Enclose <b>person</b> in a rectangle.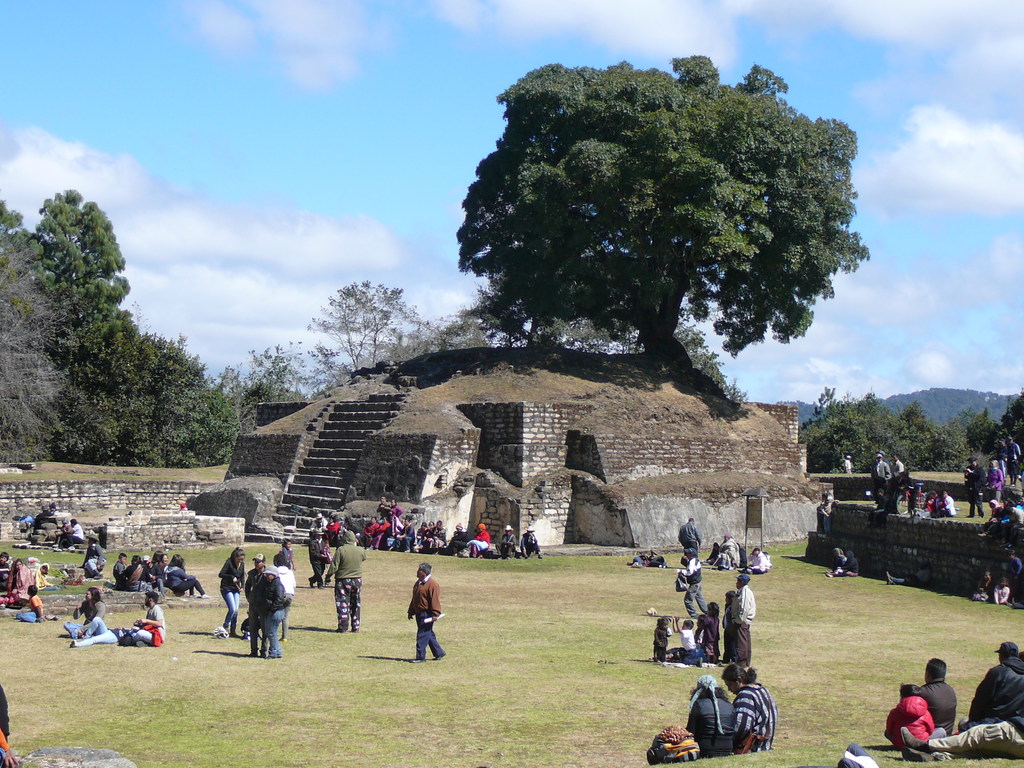
{"left": 413, "top": 559, "right": 439, "bottom": 660}.
